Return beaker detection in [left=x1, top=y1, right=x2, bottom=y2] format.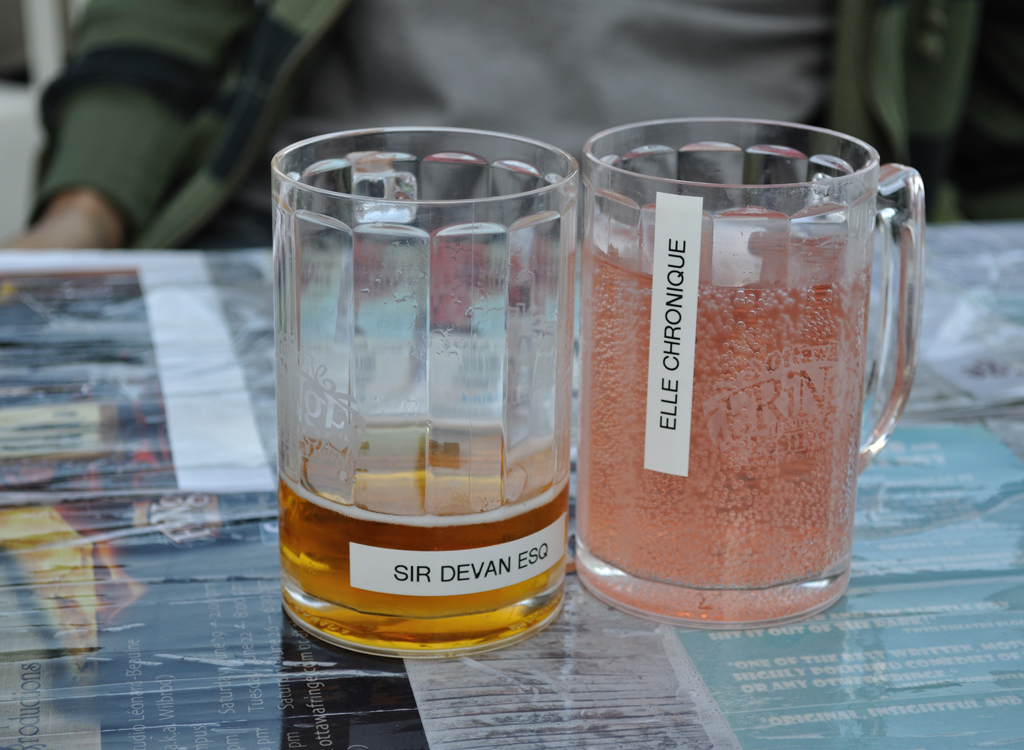
[left=270, top=123, right=602, bottom=669].
